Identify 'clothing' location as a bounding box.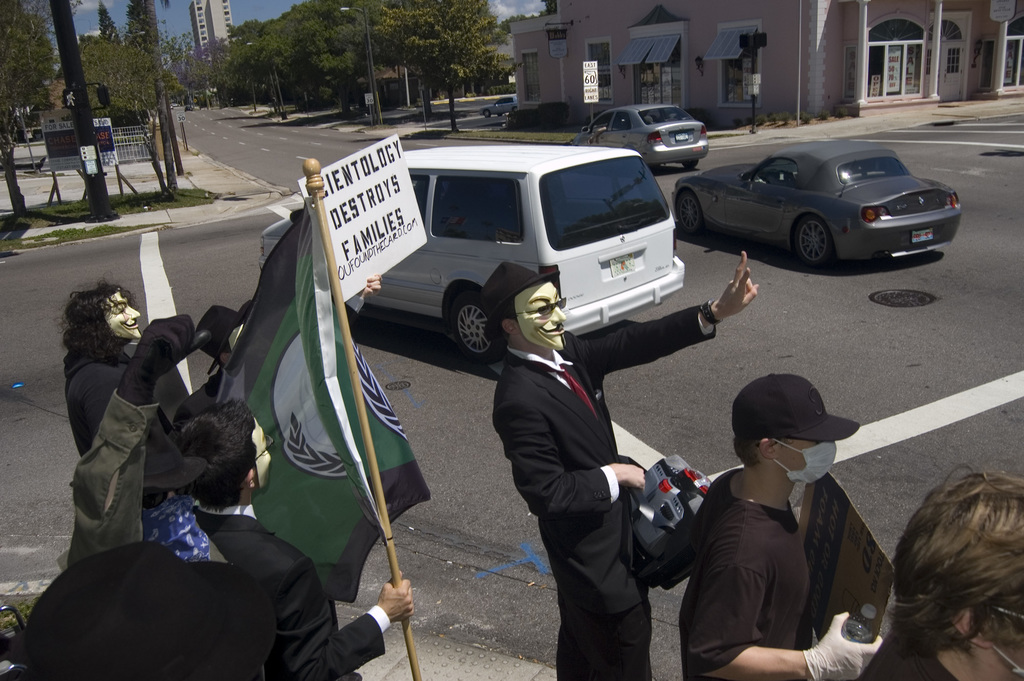
[left=58, top=333, right=171, bottom=453].
